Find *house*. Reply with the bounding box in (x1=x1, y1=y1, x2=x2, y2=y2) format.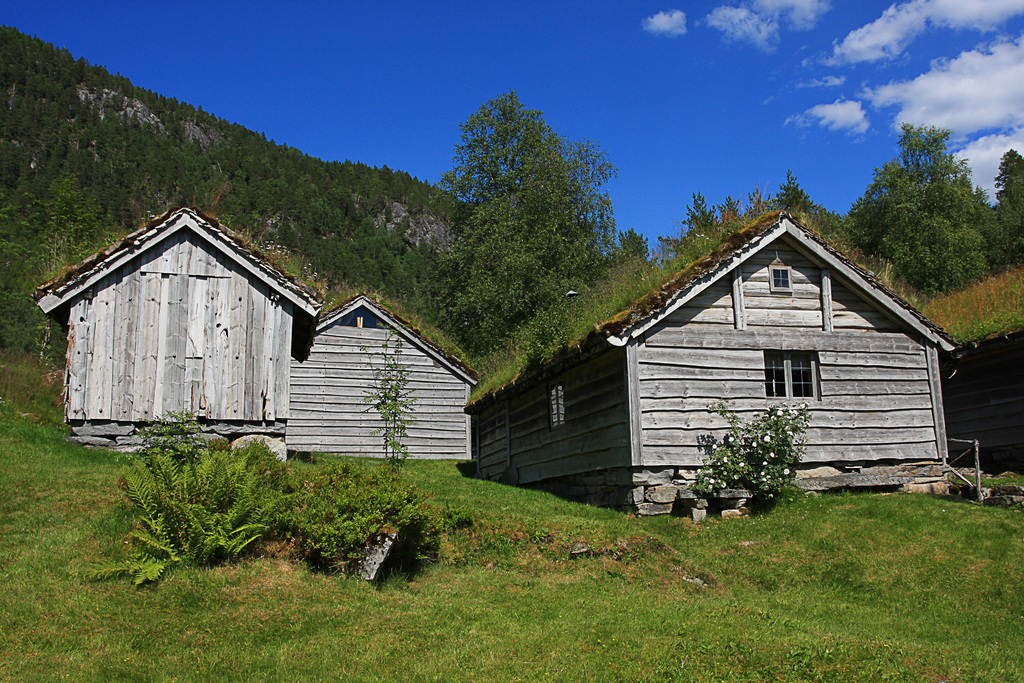
(x1=282, y1=292, x2=484, y2=452).
